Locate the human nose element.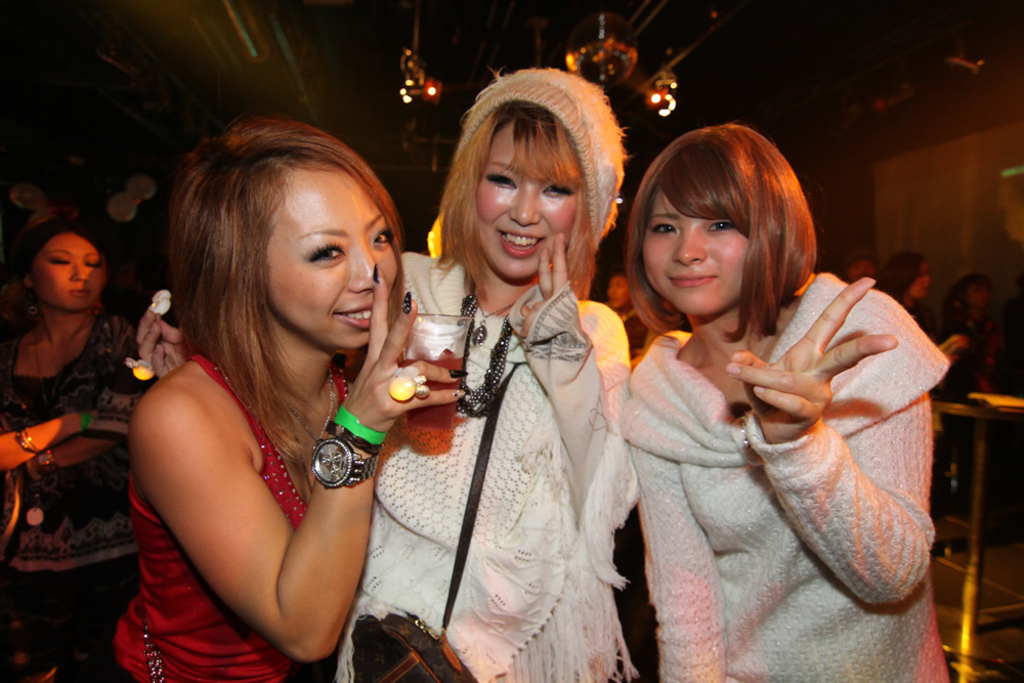
Element bbox: [x1=345, y1=238, x2=385, y2=297].
